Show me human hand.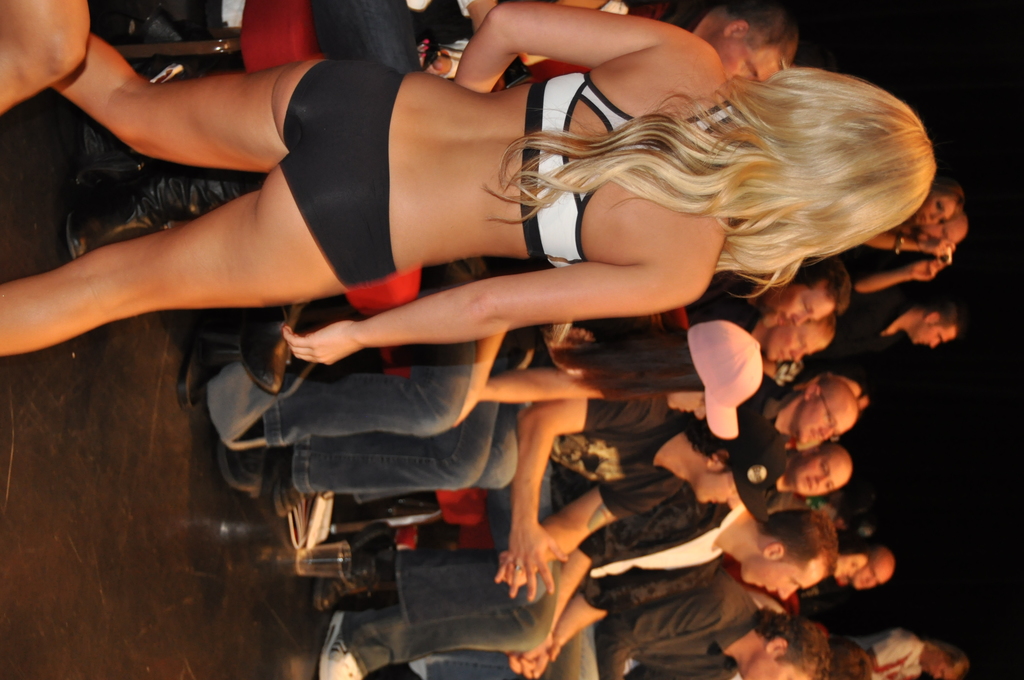
human hand is here: rect(422, 49, 452, 77).
